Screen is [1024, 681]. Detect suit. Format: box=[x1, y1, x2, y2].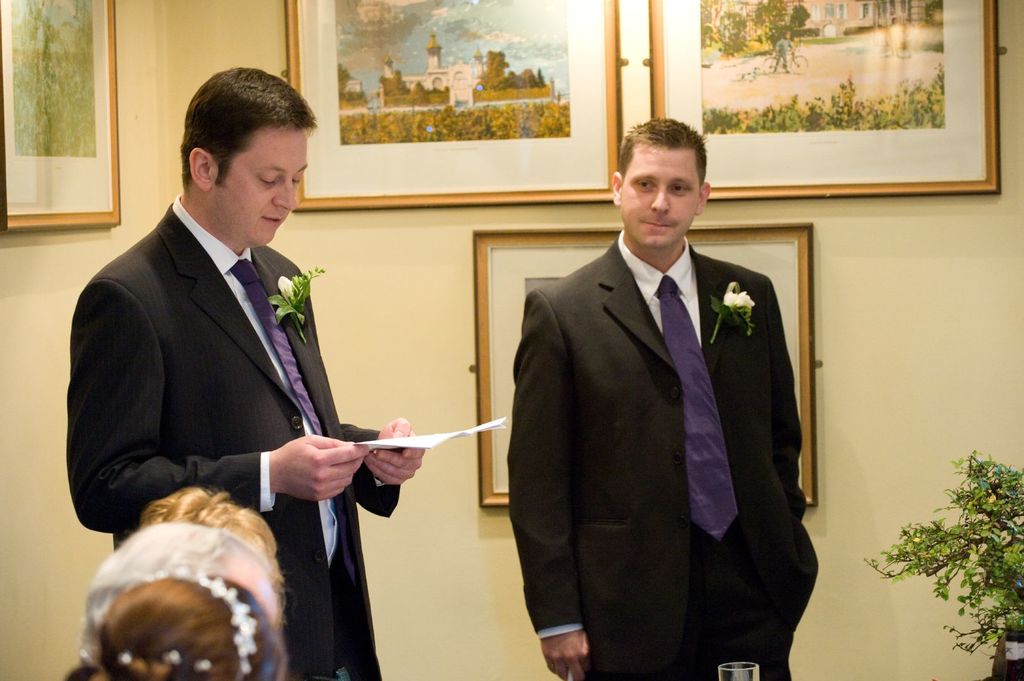
box=[68, 191, 404, 680].
